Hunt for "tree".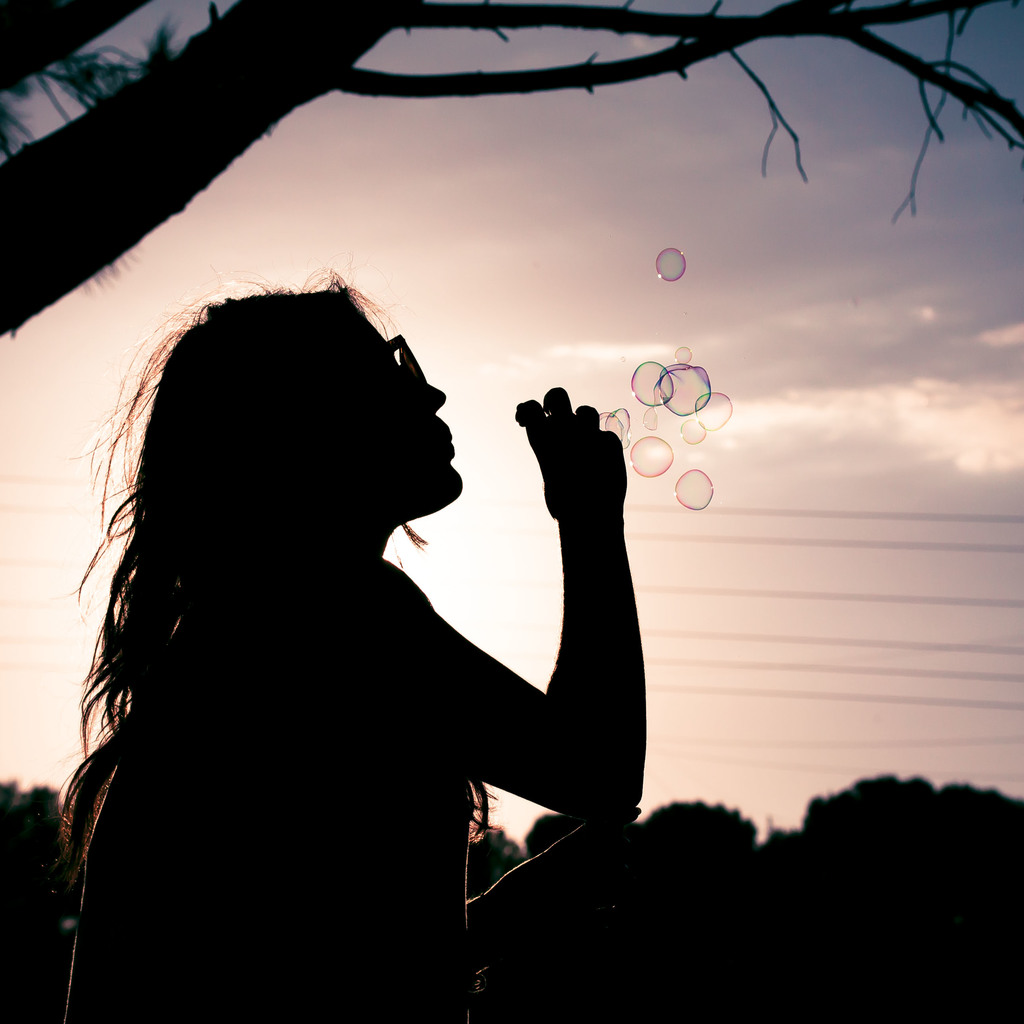
Hunted down at <bbox>0, 0, 1023, 338</bbox>.
